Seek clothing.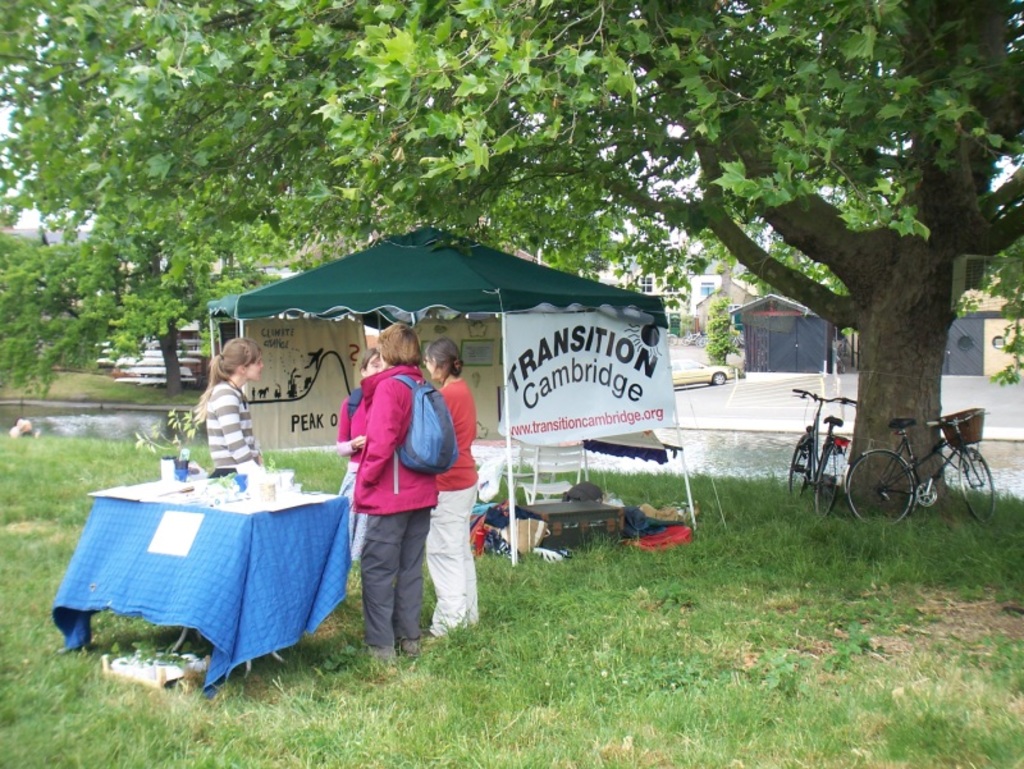
locate(201, 372, 298, 470).
